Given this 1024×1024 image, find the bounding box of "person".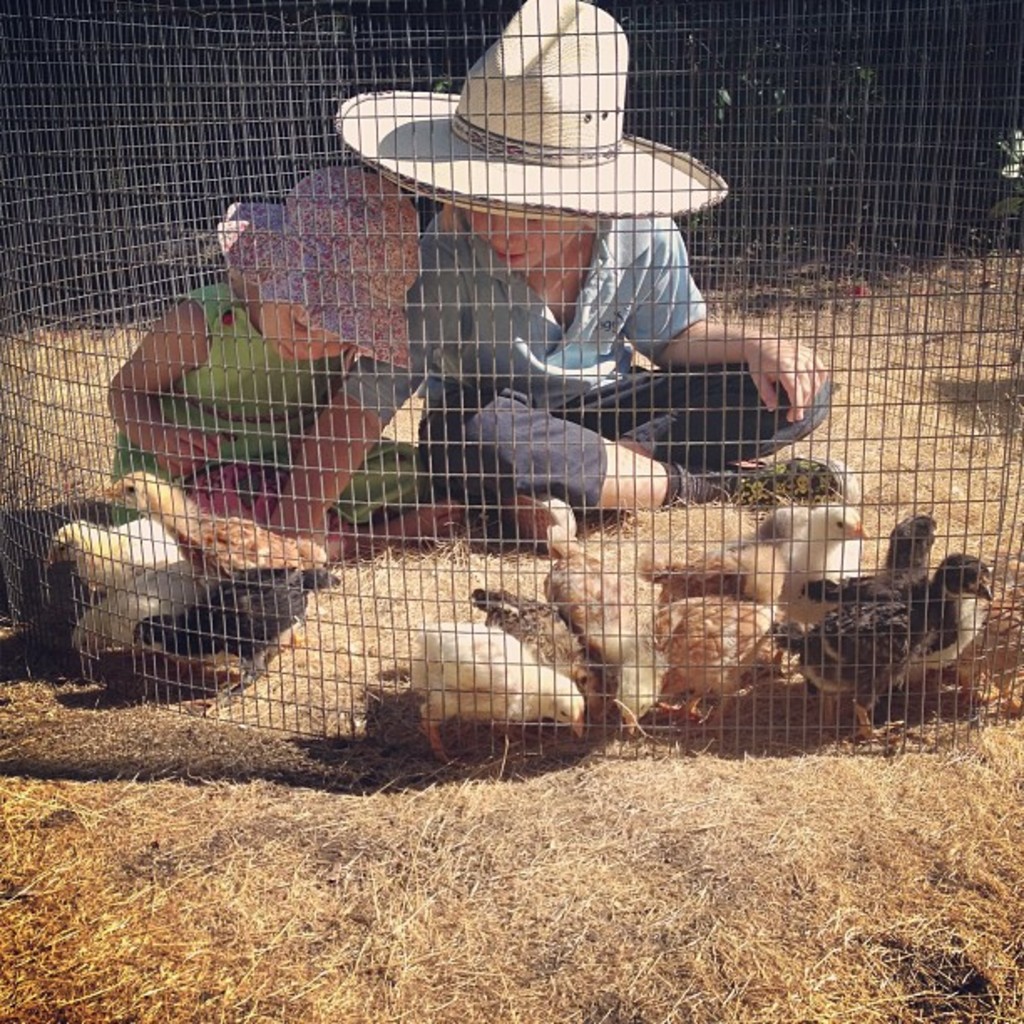
64/127/447/591.
